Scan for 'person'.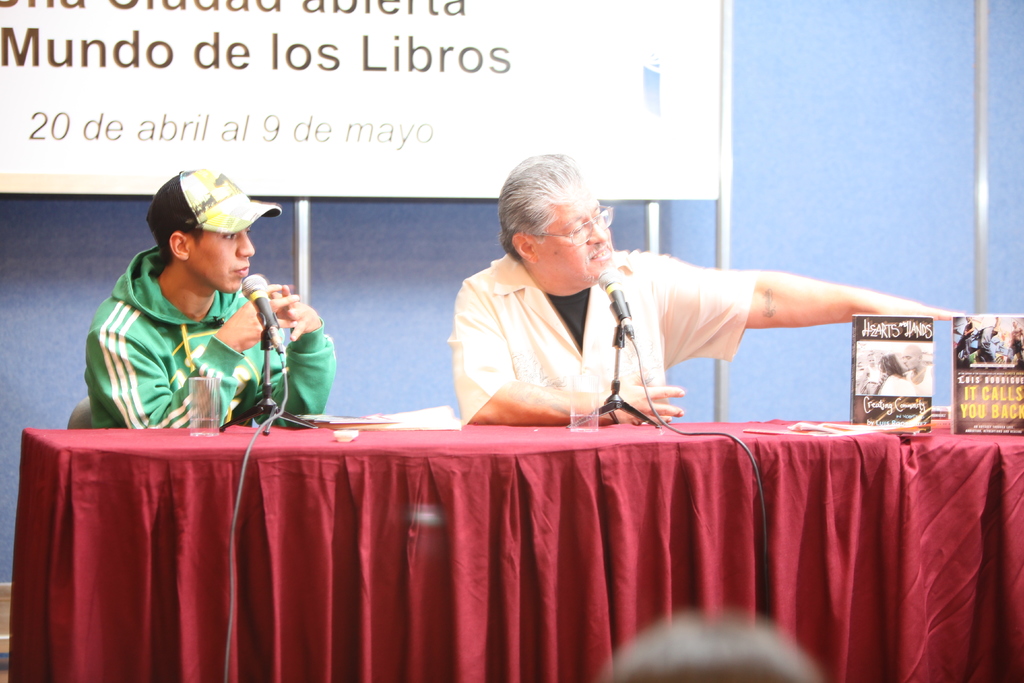
Scan result: locate(447, 152, 966, 425).
